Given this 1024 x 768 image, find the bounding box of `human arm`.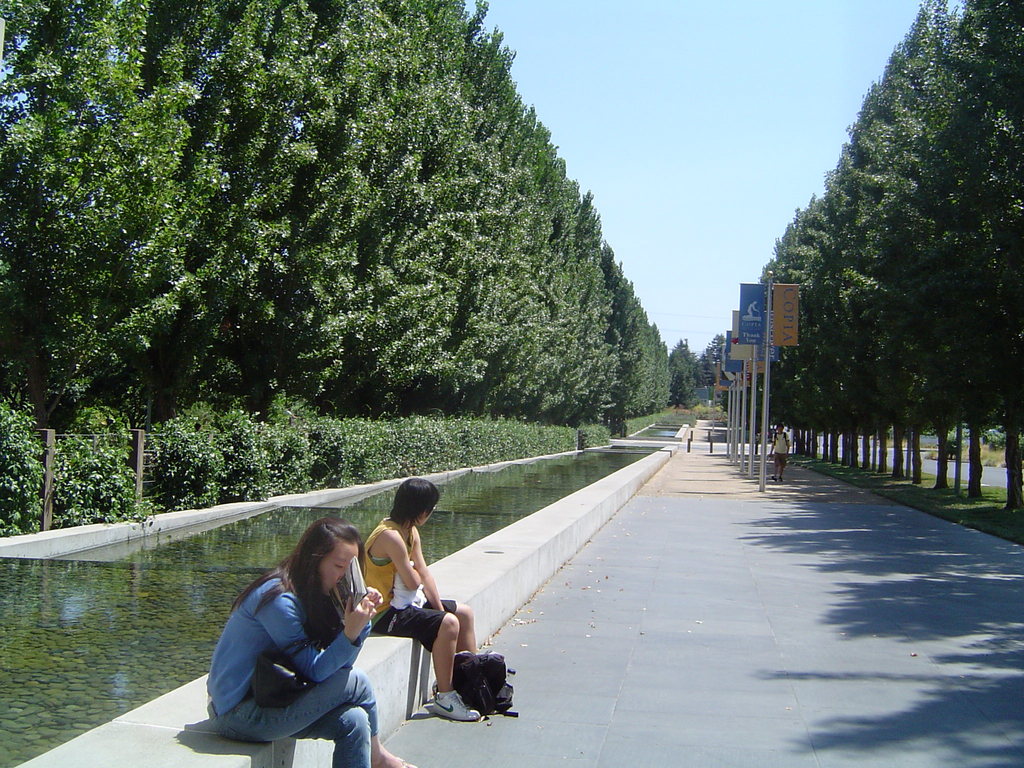
l=326, t=588, r=390, b=663.
